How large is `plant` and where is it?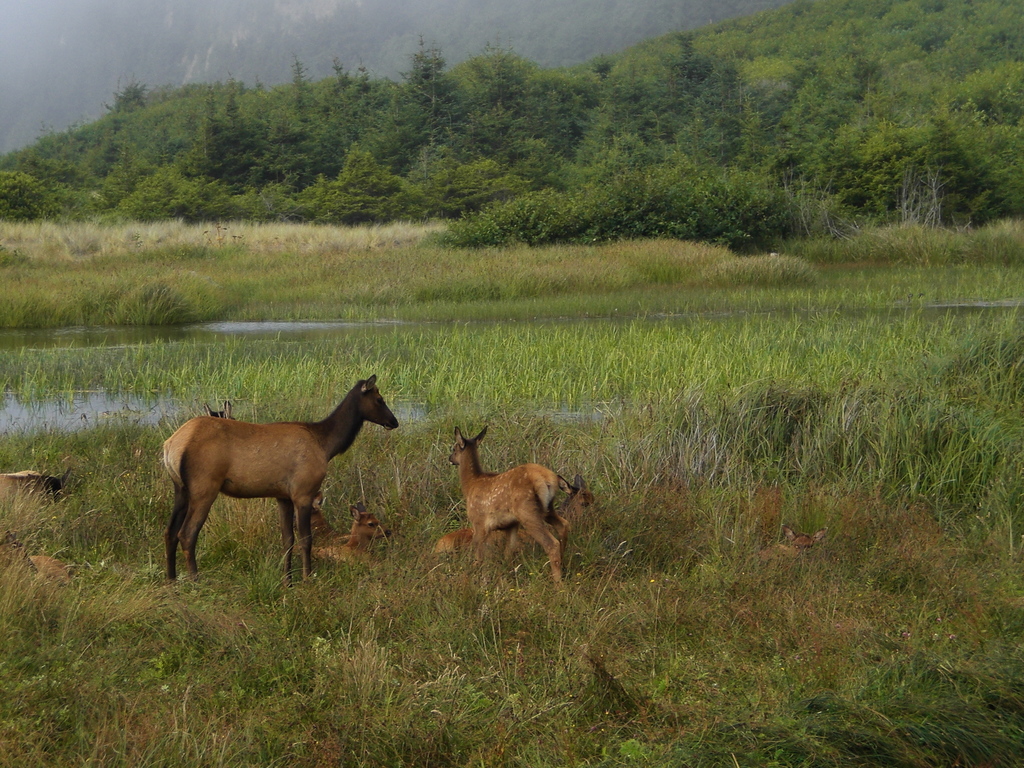
Bounding box: [114,278,198,326].
